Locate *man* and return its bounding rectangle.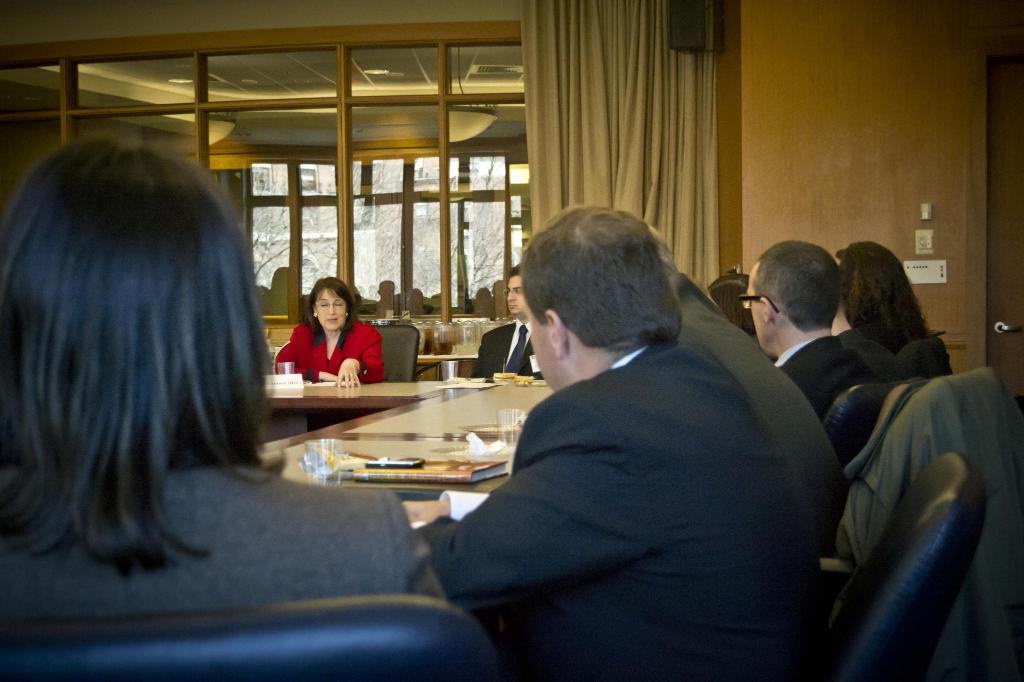
(735,239,923,419).
